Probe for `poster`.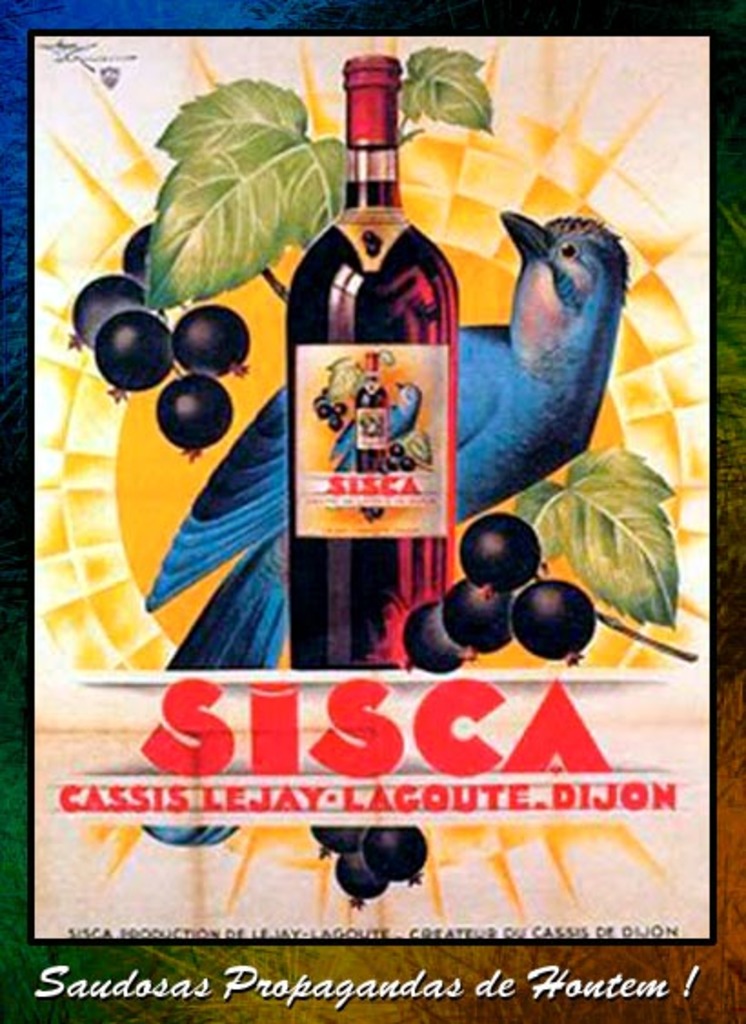
Probe result: 11/0/739/1019.
